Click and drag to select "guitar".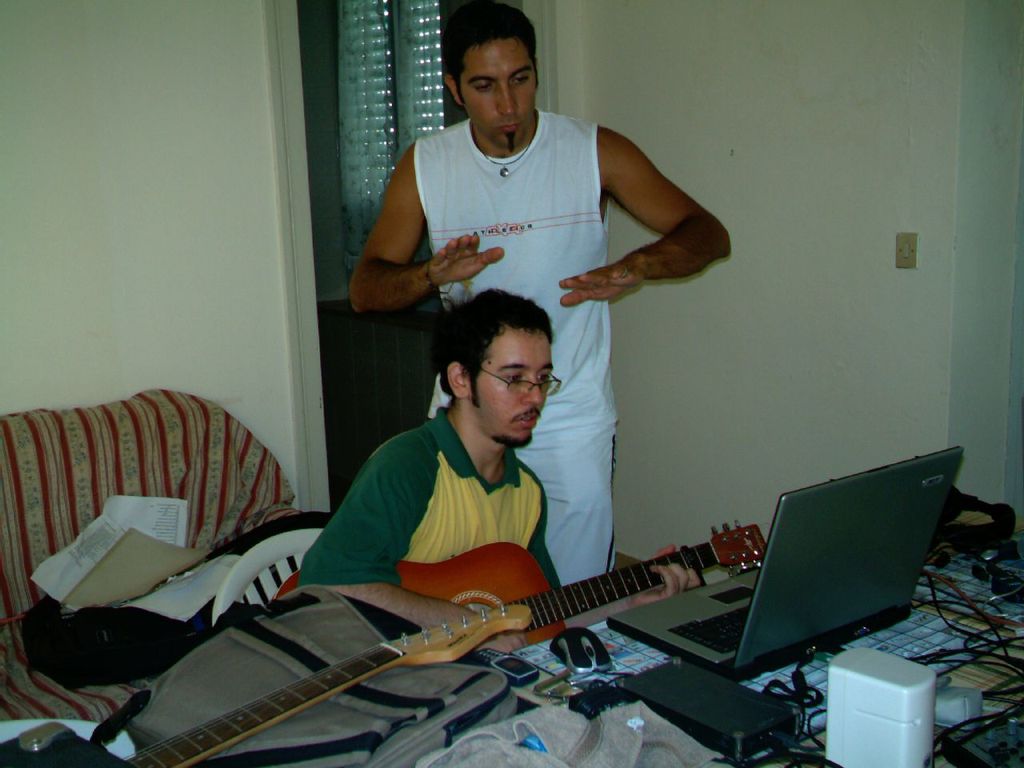
Selection: l=262, t=515, r=770, b=674.
